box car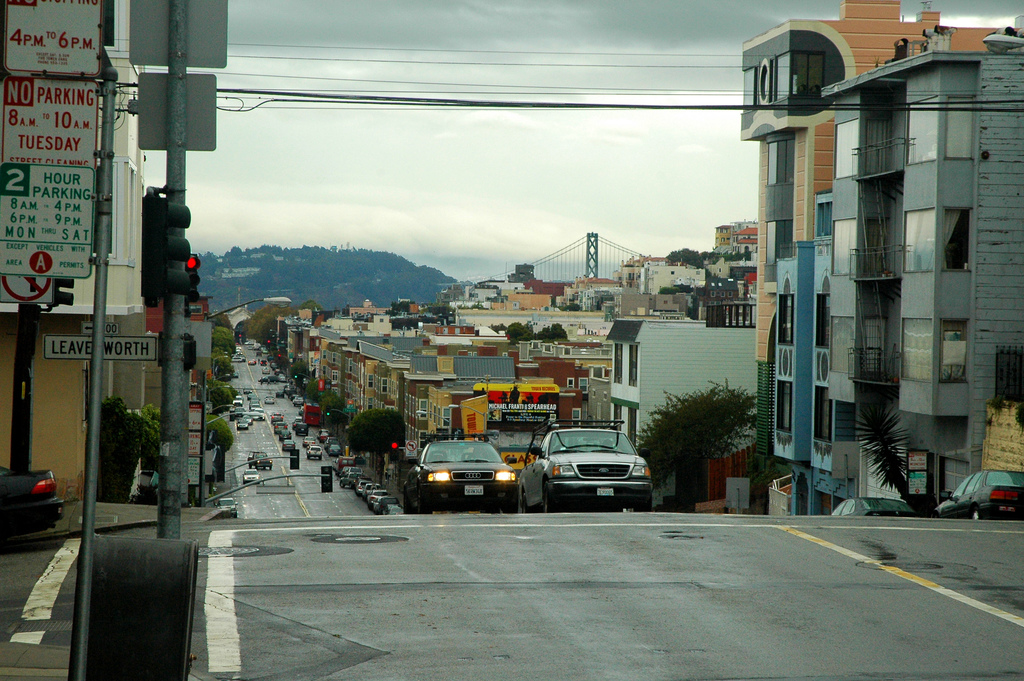
crop(260, 345, 267, 356)
